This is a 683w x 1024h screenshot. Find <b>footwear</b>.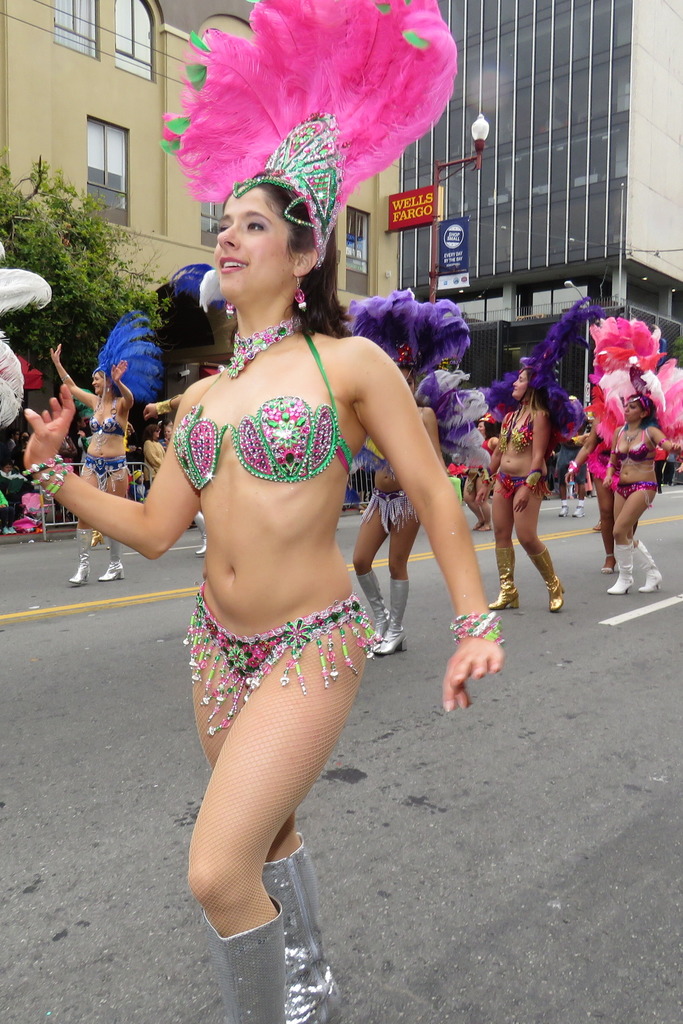
Bounding box: <bbox>486, 545, 519, 612</bbox>.
